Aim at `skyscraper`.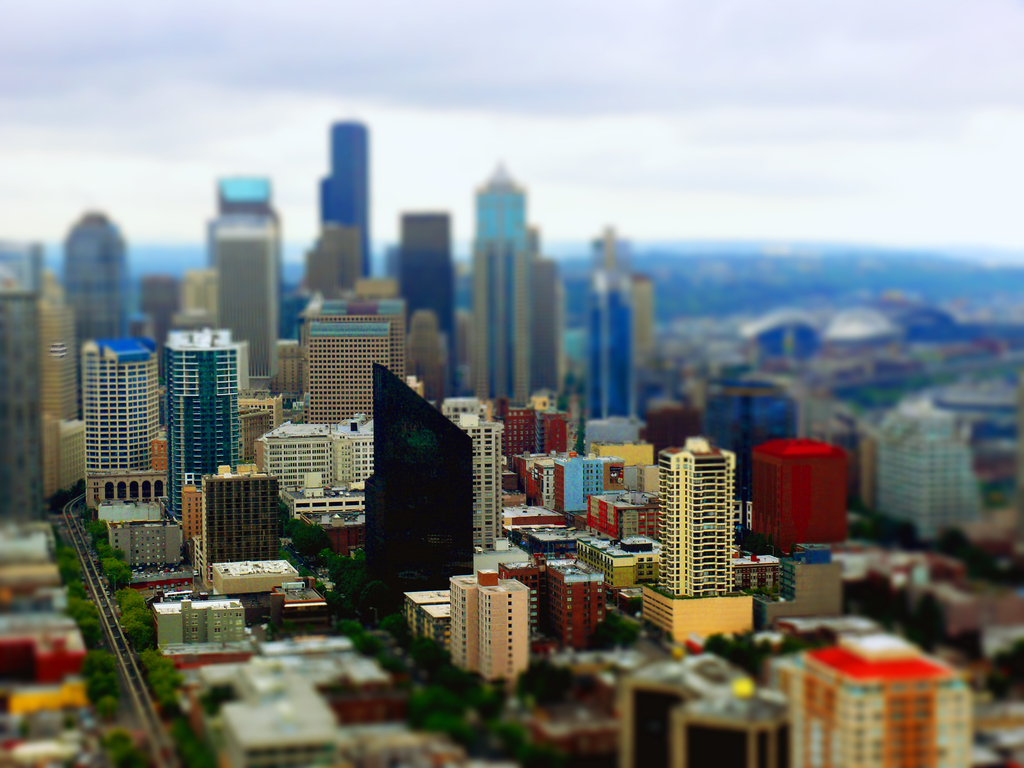
Aimed at 872:393:993:549.
